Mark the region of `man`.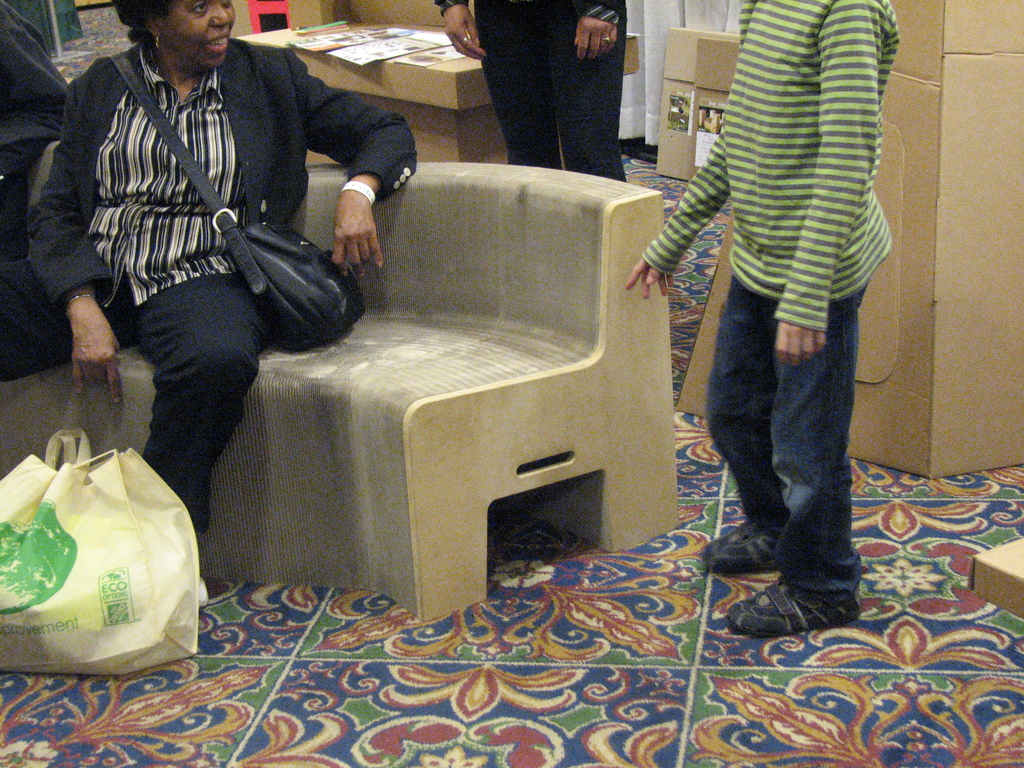
Region: <box>430,0,626,183</box>.
